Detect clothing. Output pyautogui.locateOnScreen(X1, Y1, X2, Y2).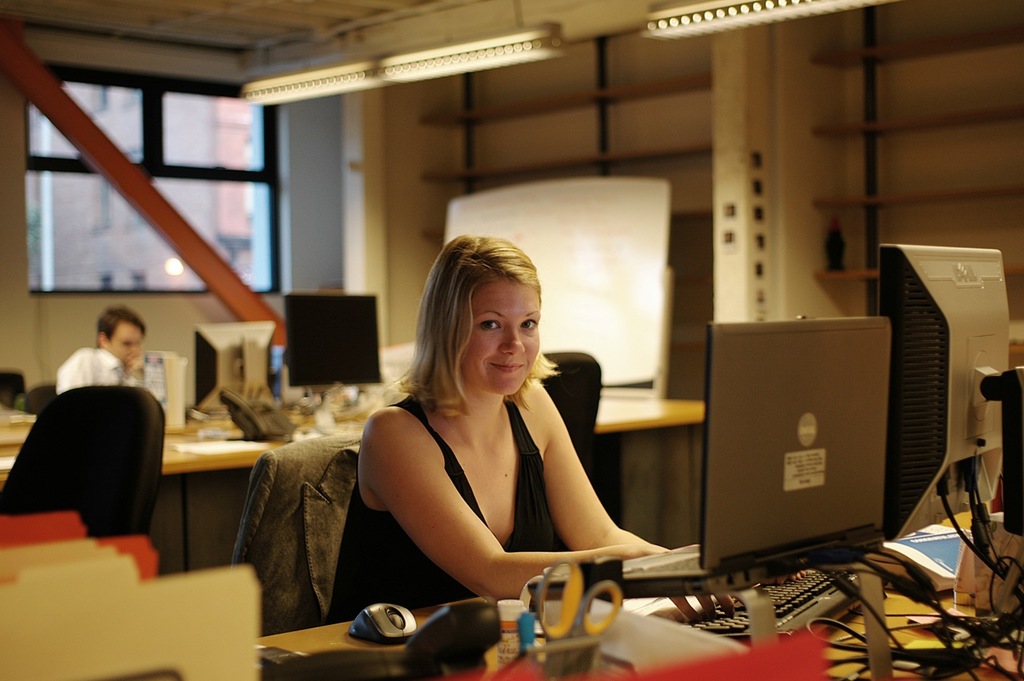
pyautogui.locateOnScreen(322, 383, 638, 602).
